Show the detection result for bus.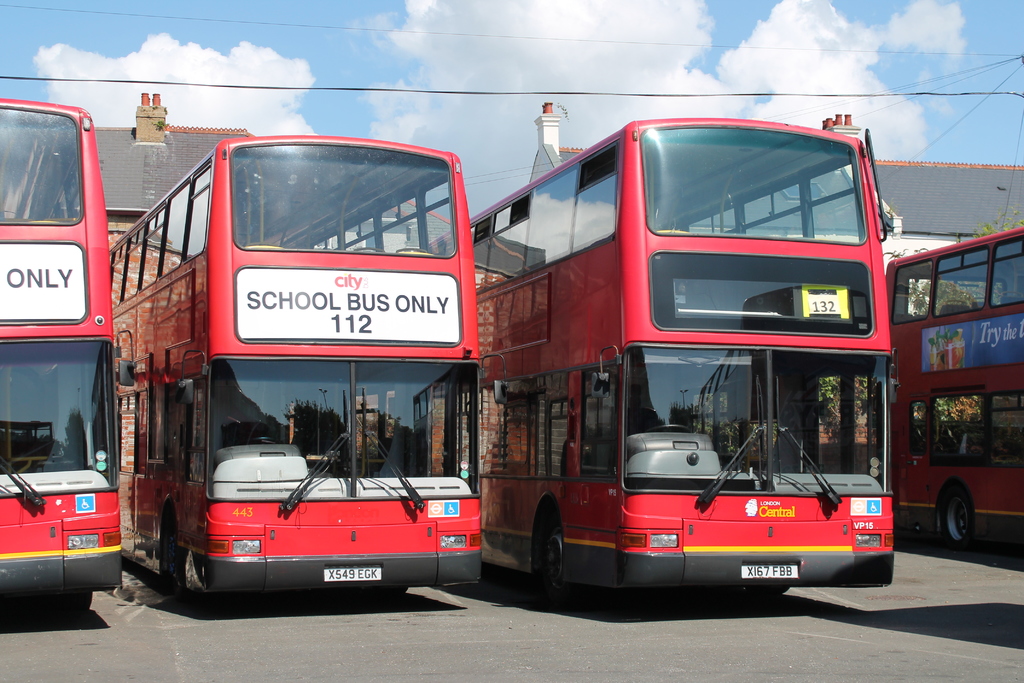
rect(417, 117, 890, 596).
